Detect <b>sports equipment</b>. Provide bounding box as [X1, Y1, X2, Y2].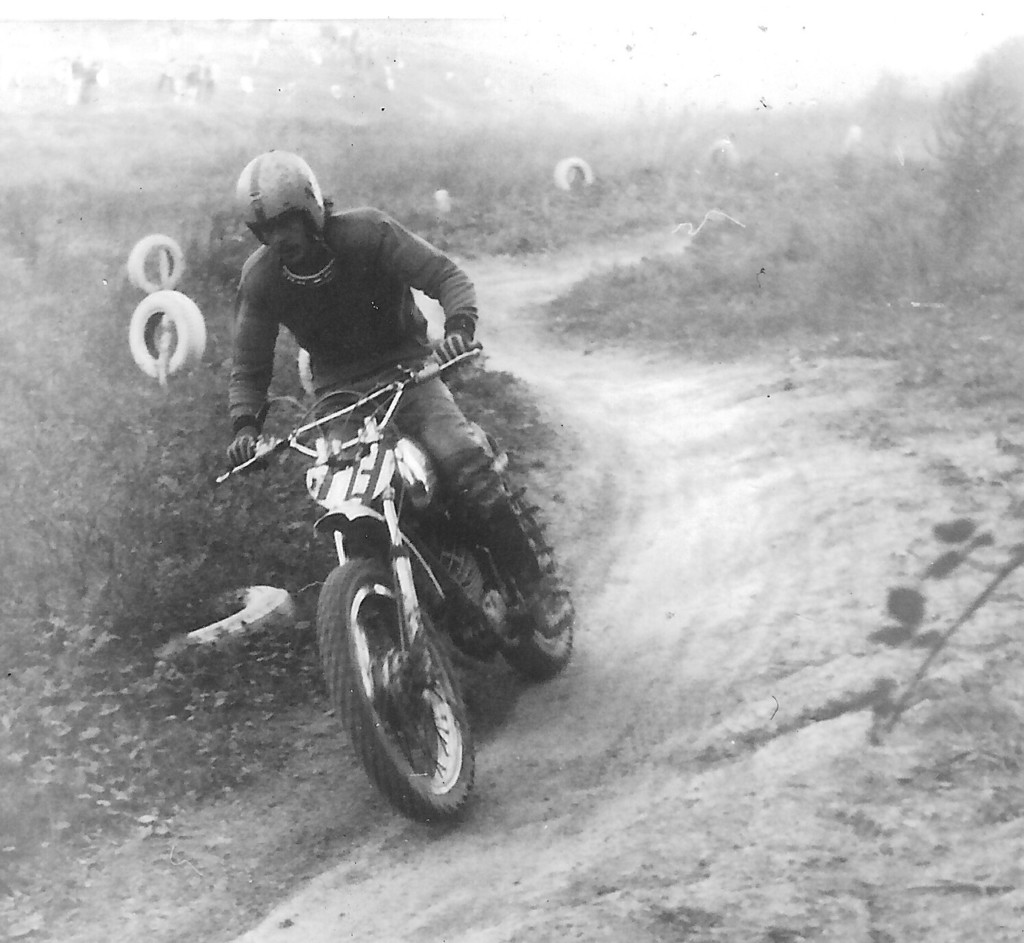
[239, 148, 326, 258].
